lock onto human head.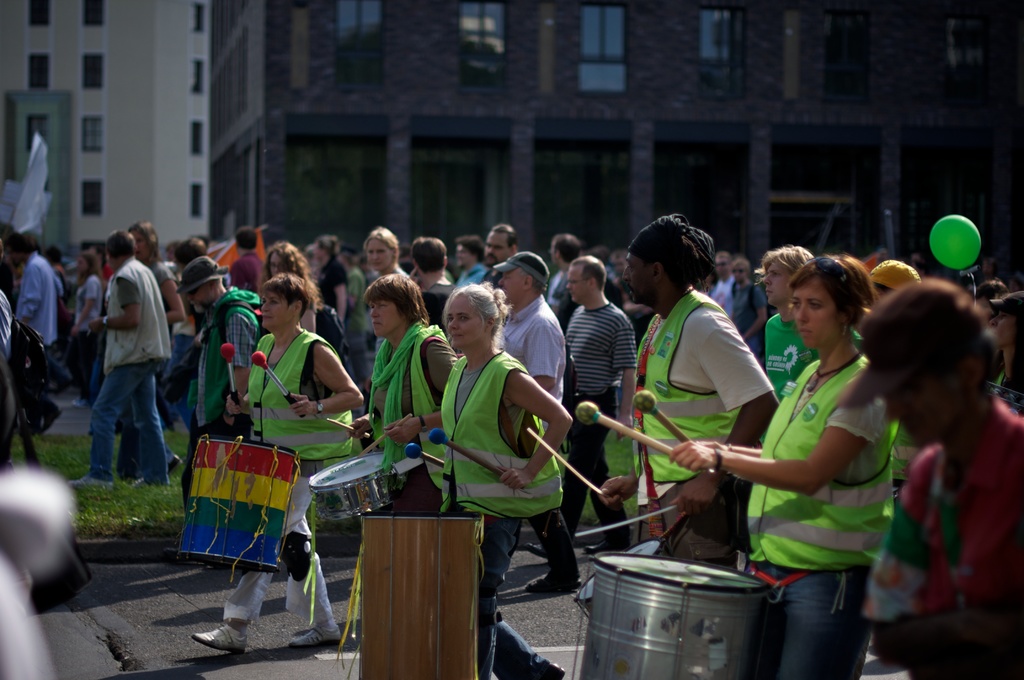
Locked: (977, 278, 1013, 317).
